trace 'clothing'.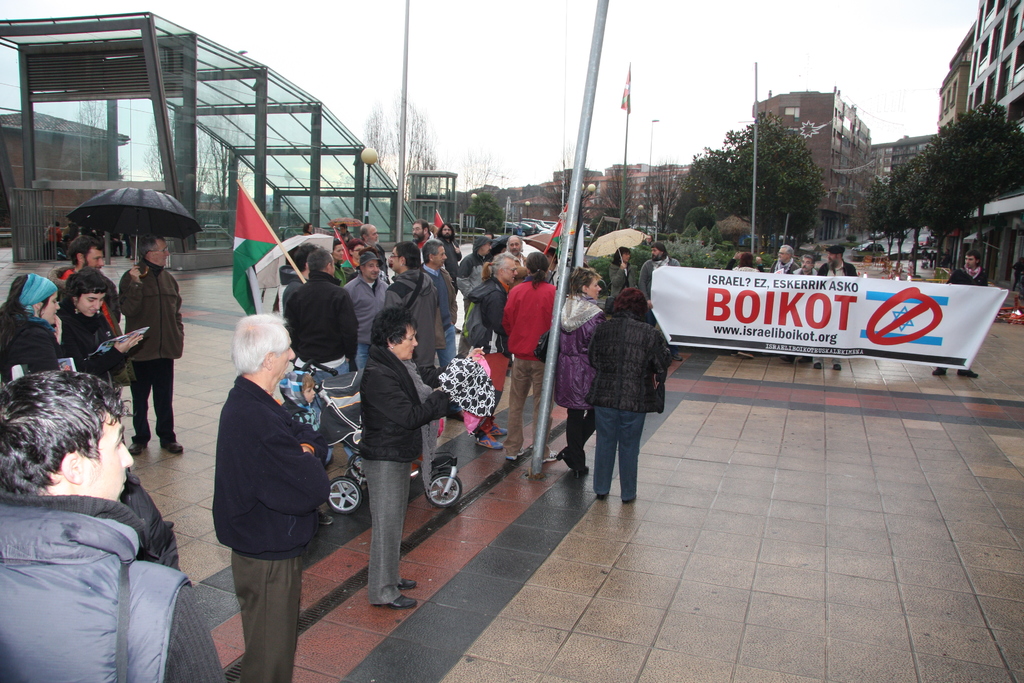
Traced to {"left": 808, "top": 261, "right": 862, "bottom": 372}.
